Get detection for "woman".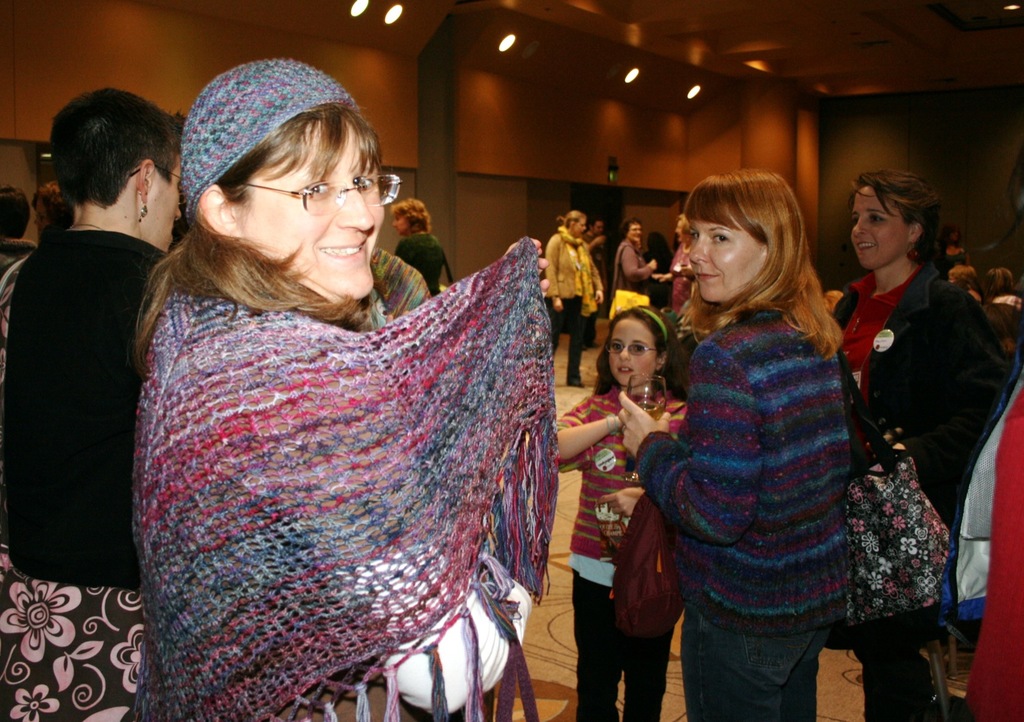
Detection: [838, 169, 995, 523].
